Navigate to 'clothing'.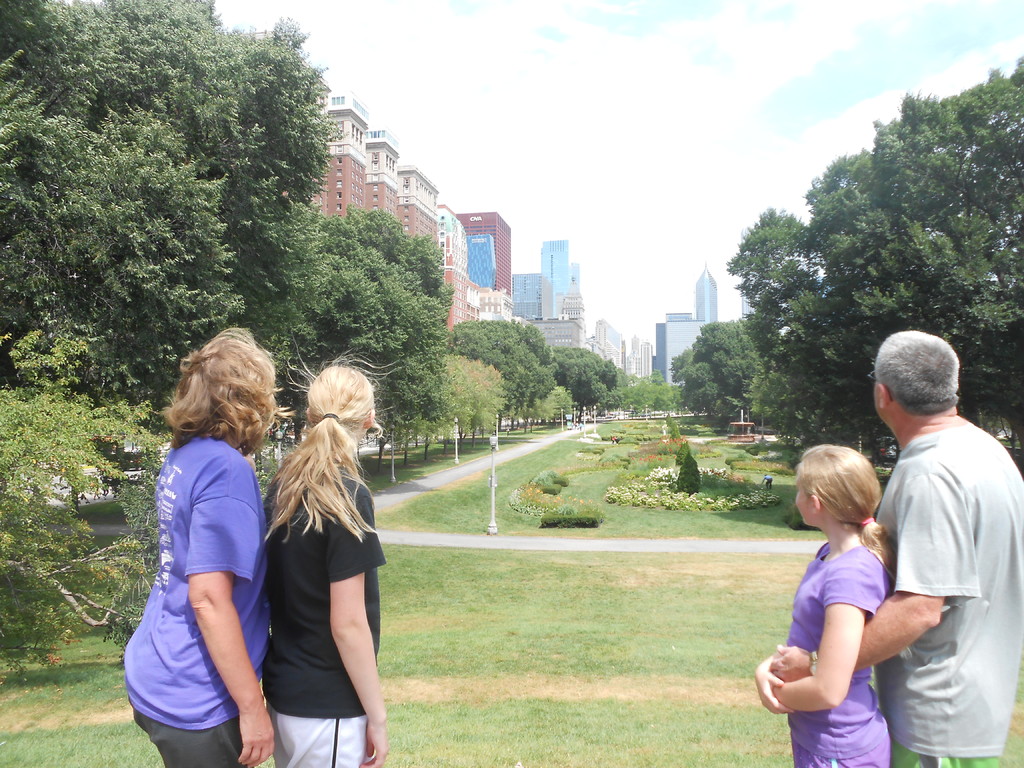
Navigation target: (870, 406, 1023, 767).
